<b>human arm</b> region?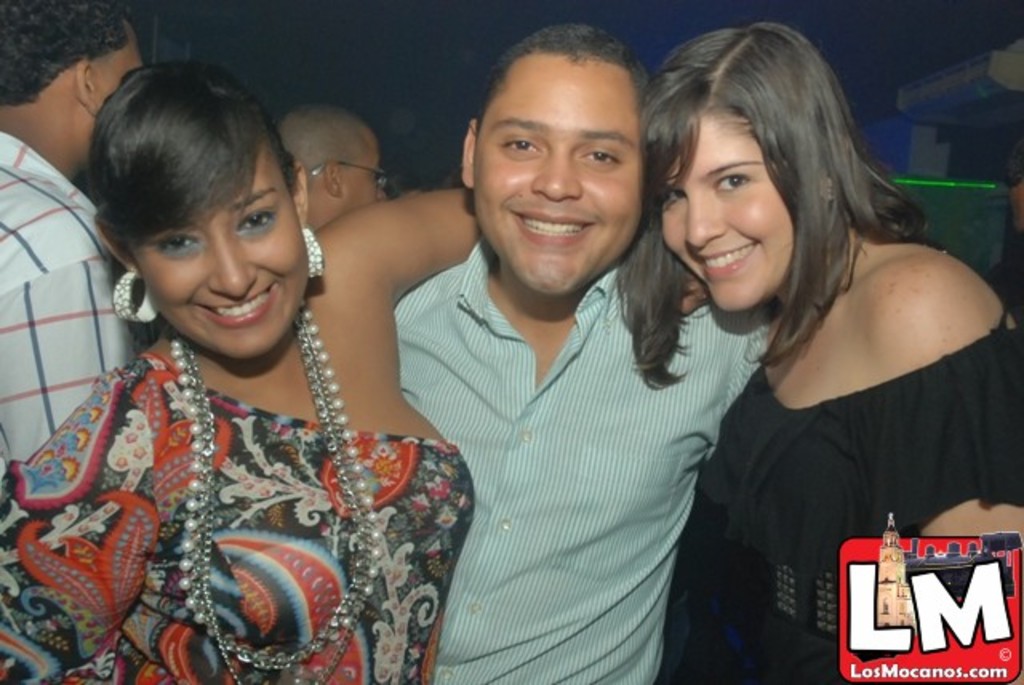
bbox(870, 250, 1022, 543)
